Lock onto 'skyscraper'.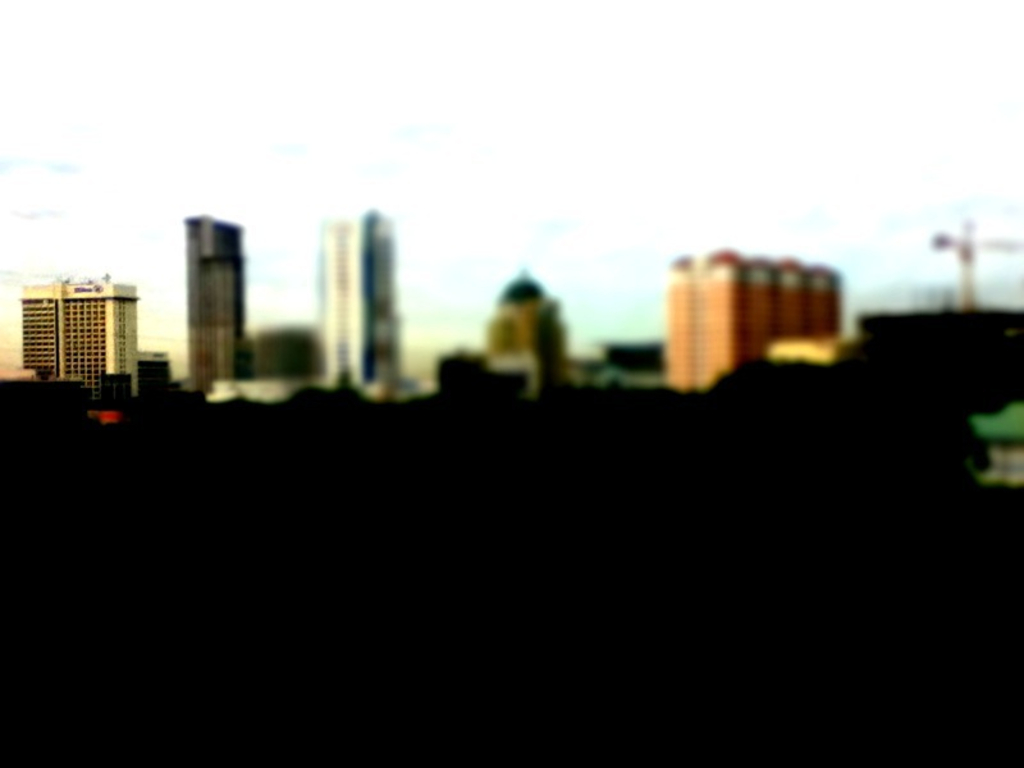
Locked: 6, 282, 137, 397.
